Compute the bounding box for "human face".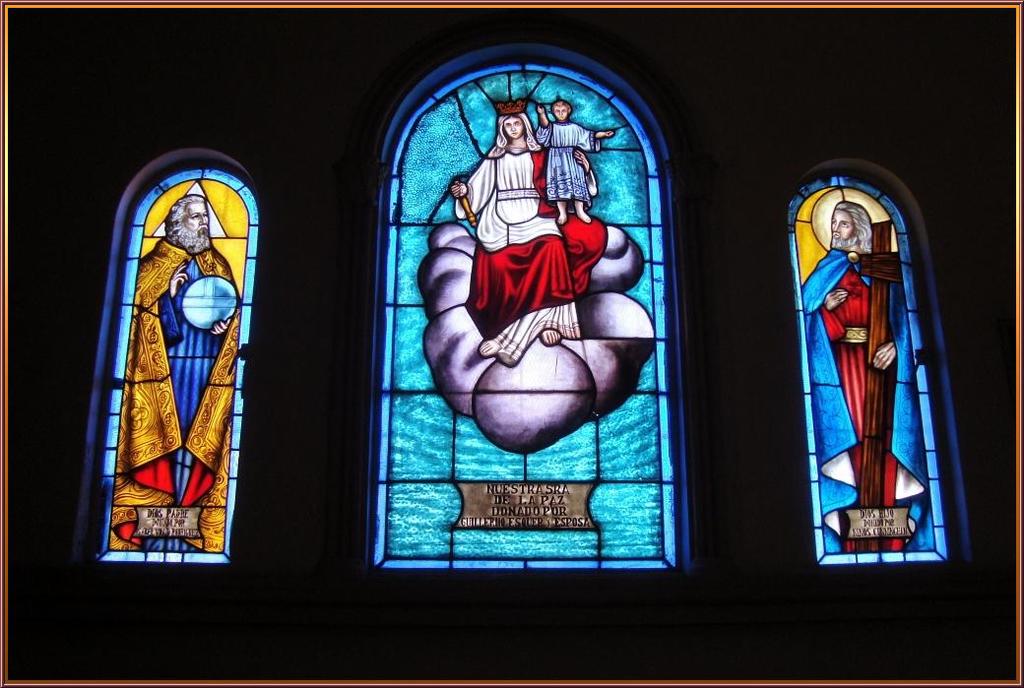
(x1=831, y1=211, x2=853, y2=241).
